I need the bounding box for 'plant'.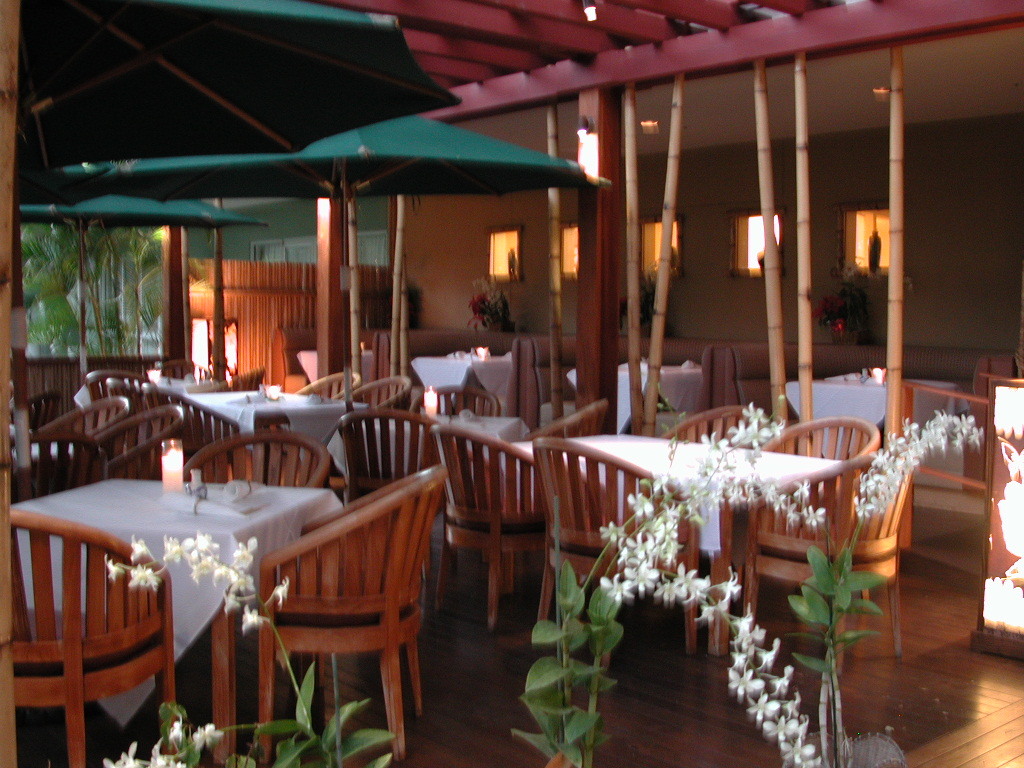
Here it is: [x1=99, y1=529, x2=418, y2=767].
